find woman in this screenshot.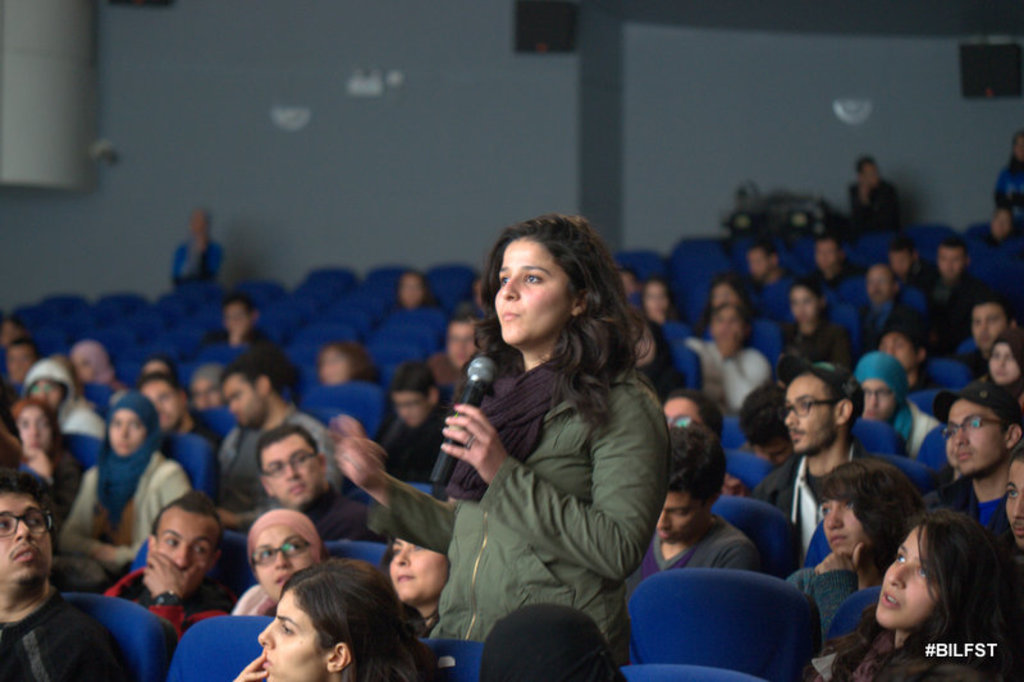
The bounding box for woman is [x1=378, y1=532, x2=457, y2=642].
